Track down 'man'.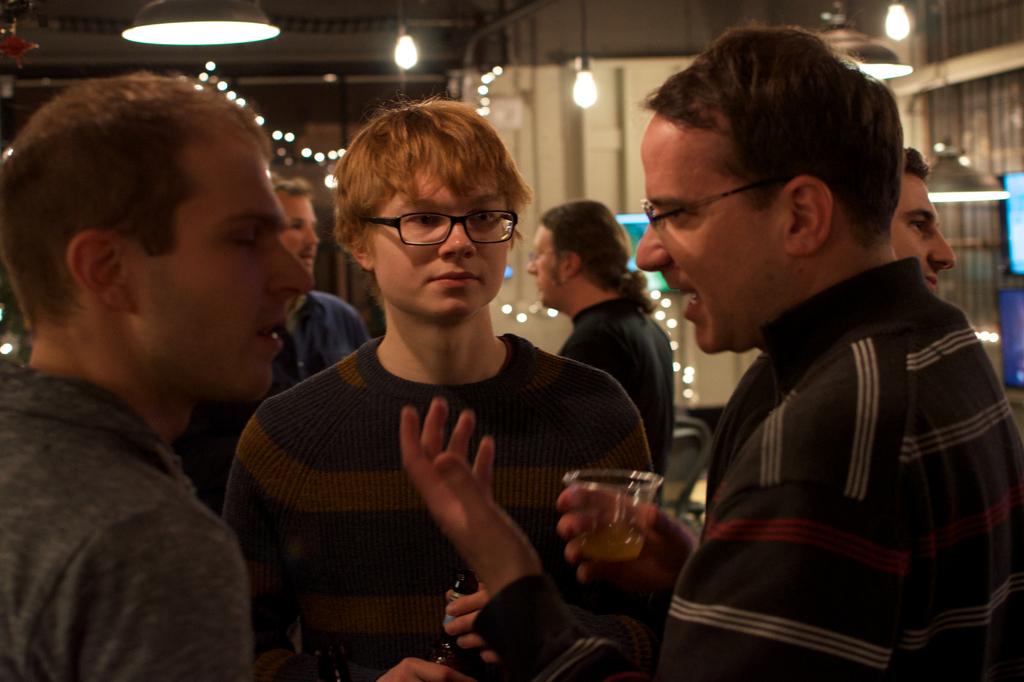
Tracked to box=[887, 149, 956, 286].
